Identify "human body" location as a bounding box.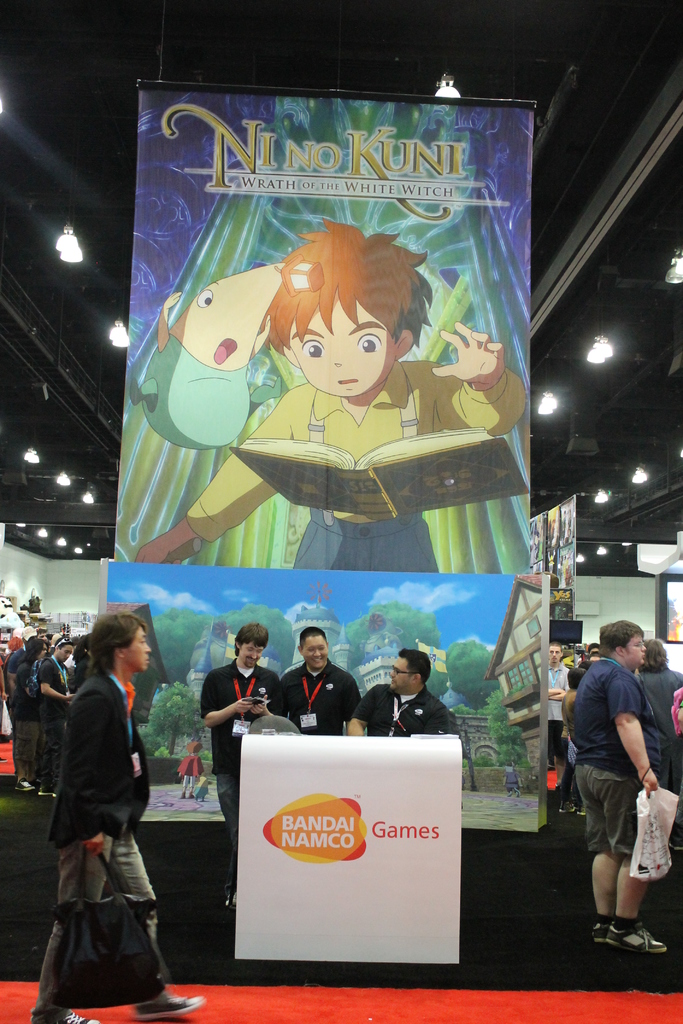
x1=349, y1=652, x2=448, y2=739.
